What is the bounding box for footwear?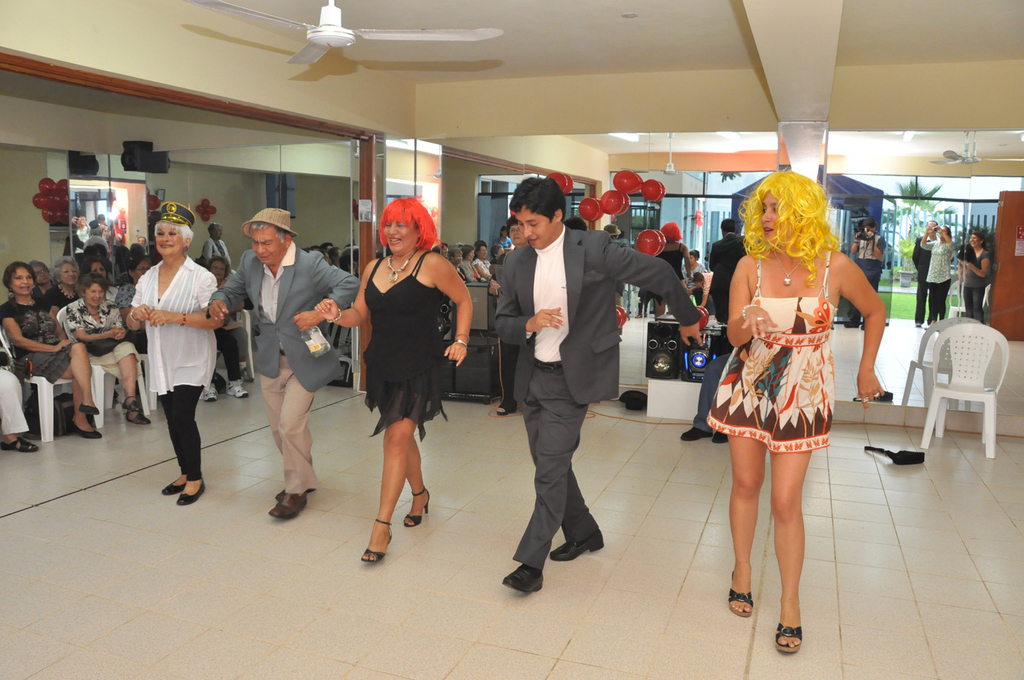
crop(727, 578, 753, 617).
